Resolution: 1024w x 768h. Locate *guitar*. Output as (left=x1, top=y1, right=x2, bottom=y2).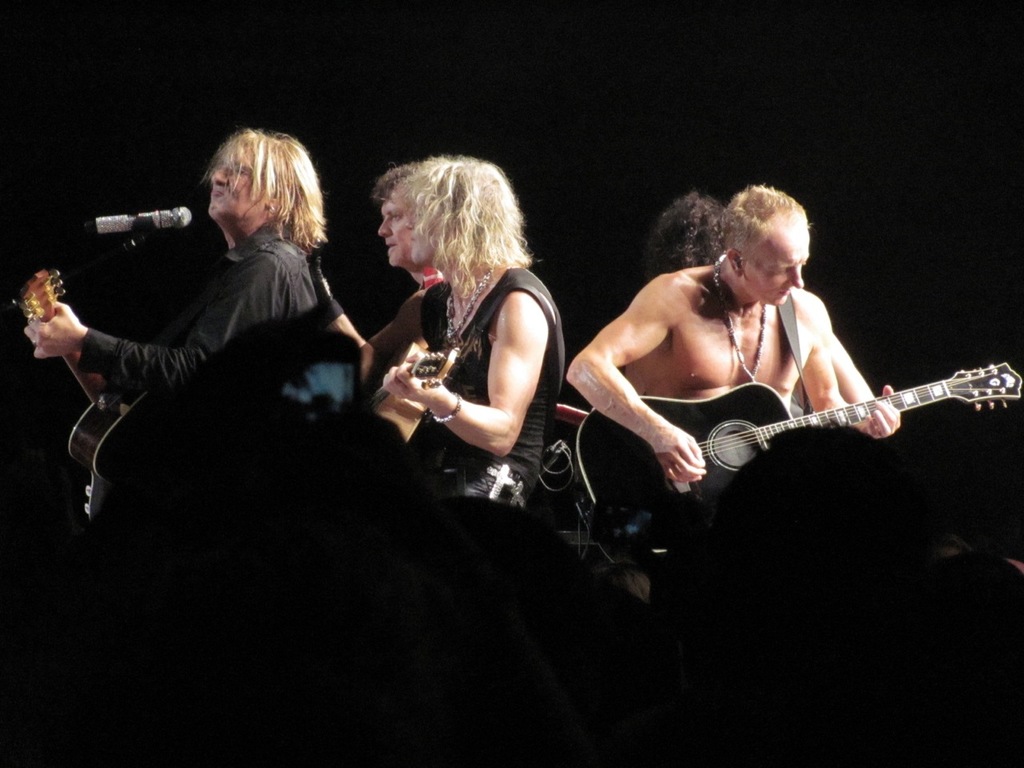
(left=369, top=338, right=459, bottom=446).
